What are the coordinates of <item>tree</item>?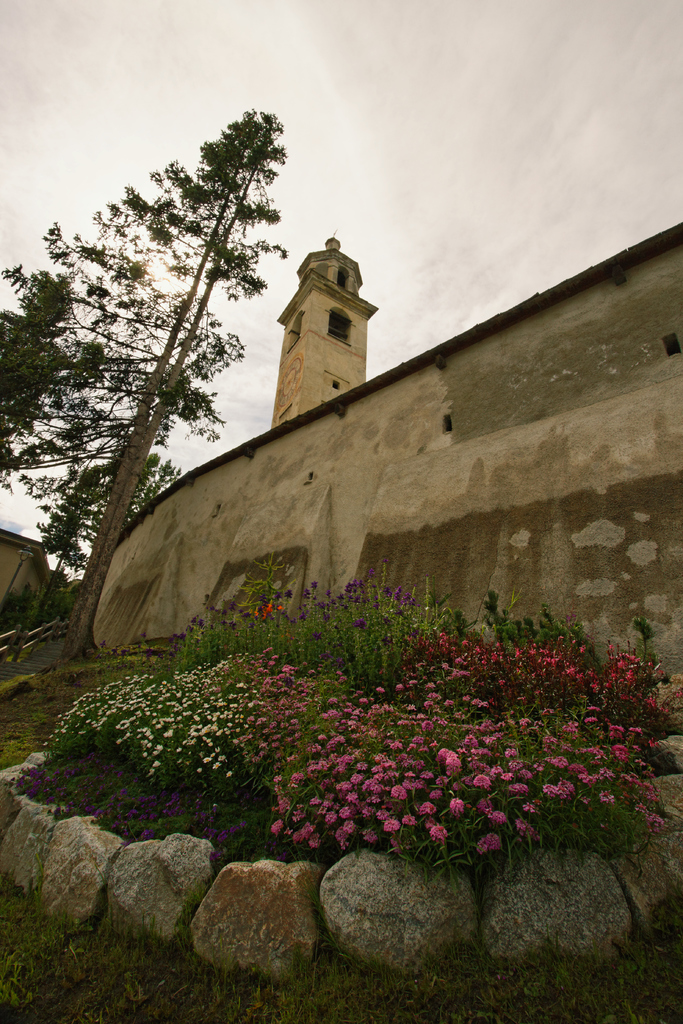
<bbox>35, 86, 297, 616</bbox>.
